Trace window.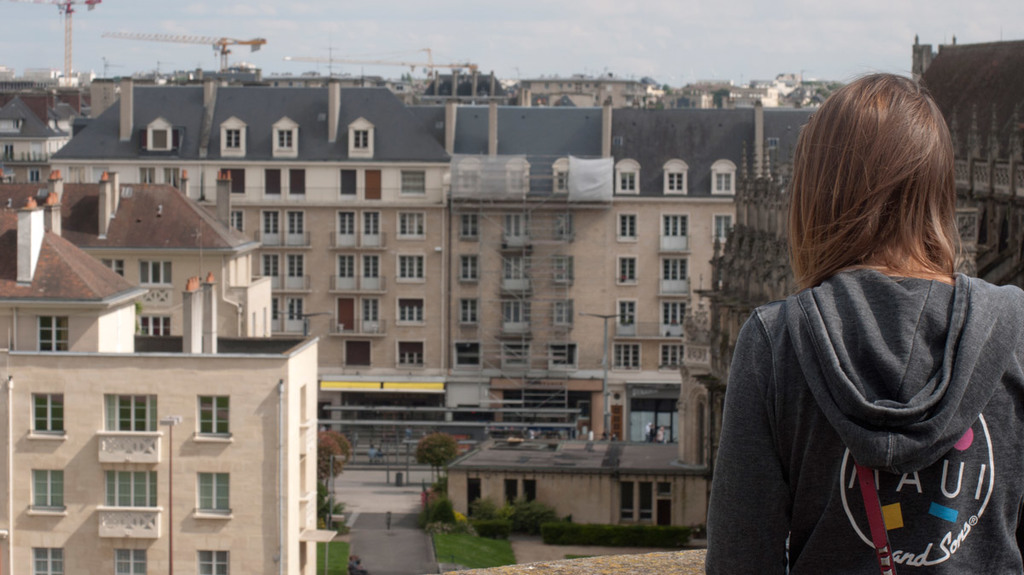
Traced to BBox(546, 340, 575, 366).
